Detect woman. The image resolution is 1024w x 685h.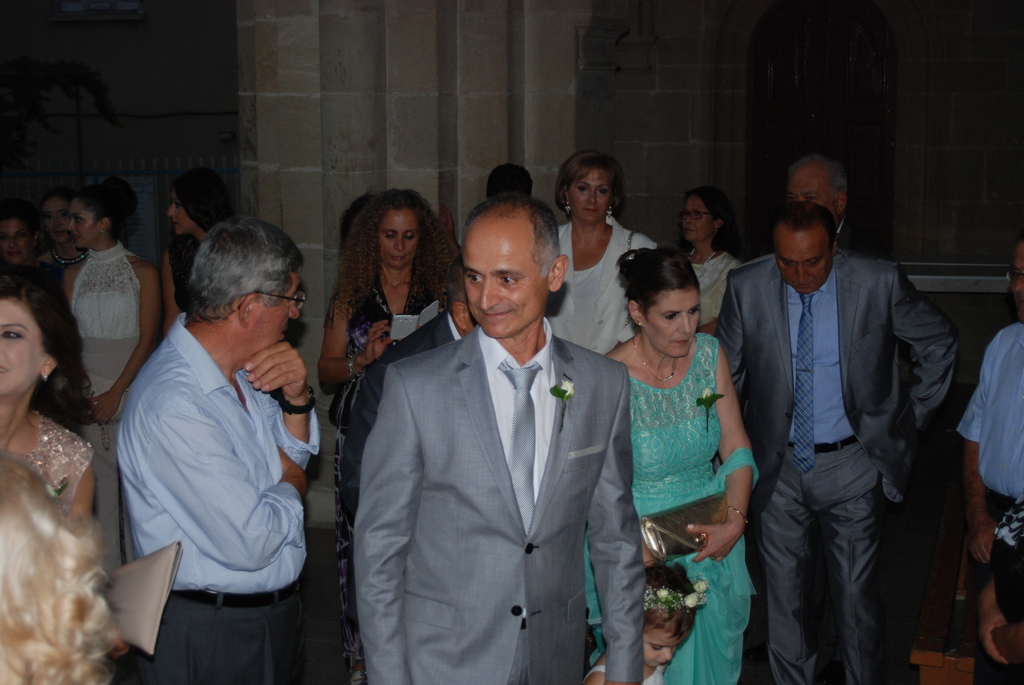
select_region(35, 185, 78, 287).
